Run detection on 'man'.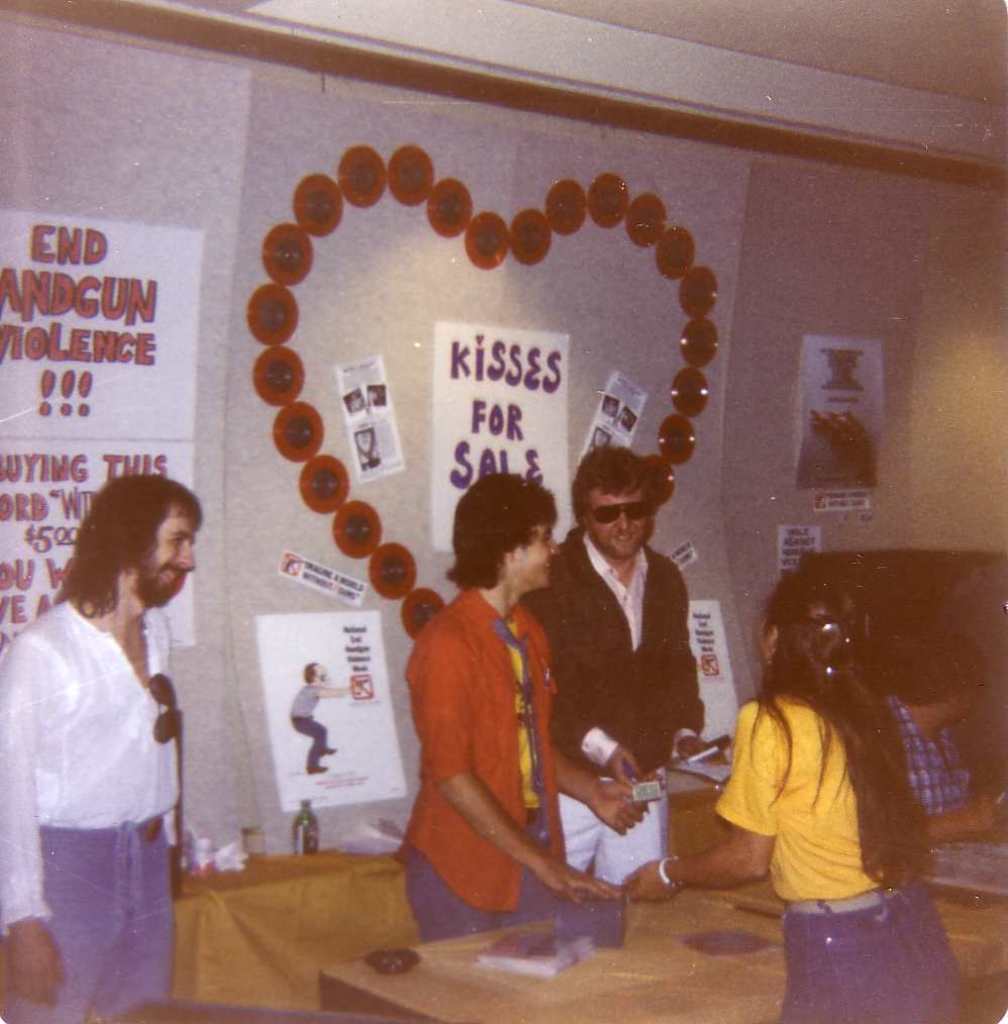
Result: <box>543,423,716,875</box>.
